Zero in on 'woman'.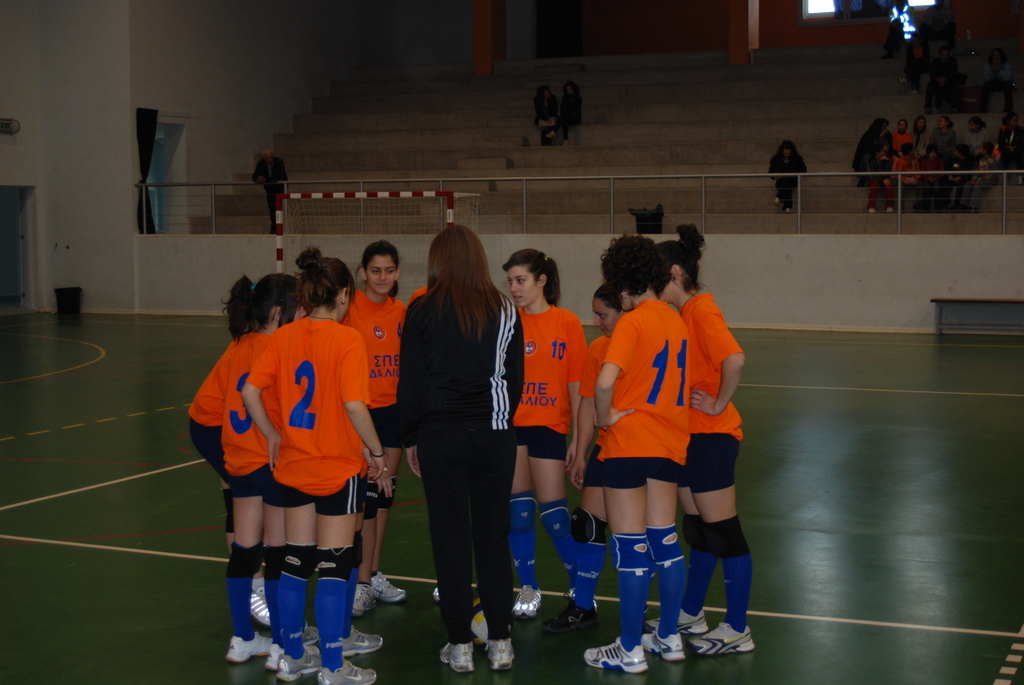
Zeroed in: bbox=[566, 278, 623, 601].
